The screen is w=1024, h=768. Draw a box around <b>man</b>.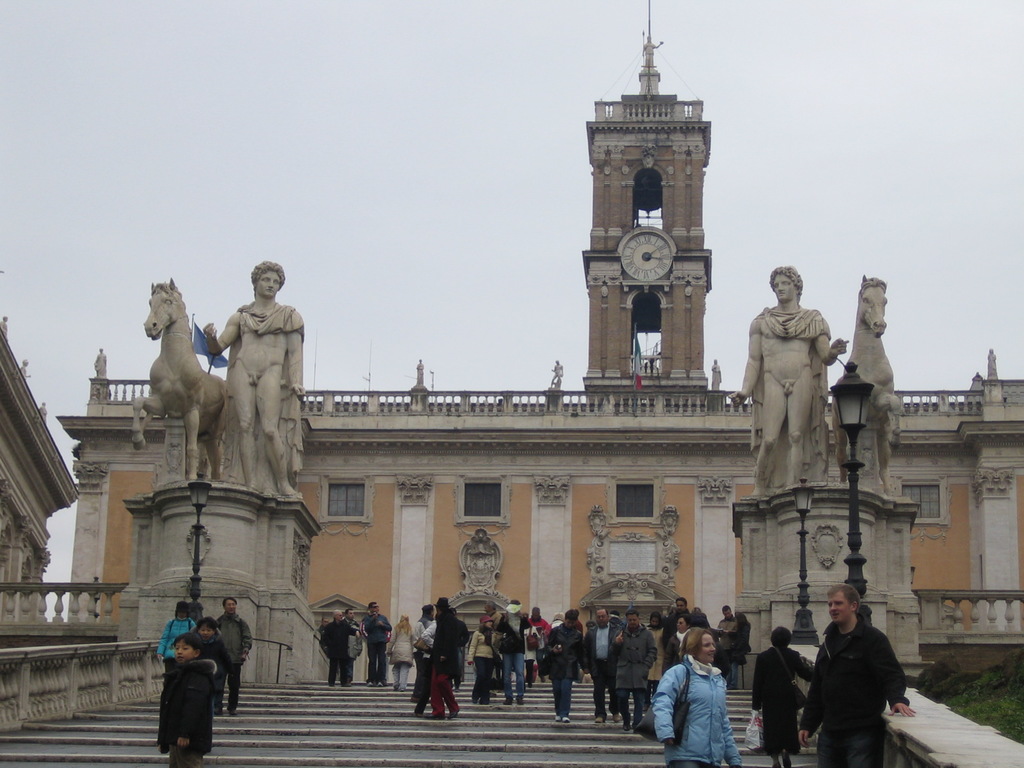
bbox=(796, 595, 916, 762).
